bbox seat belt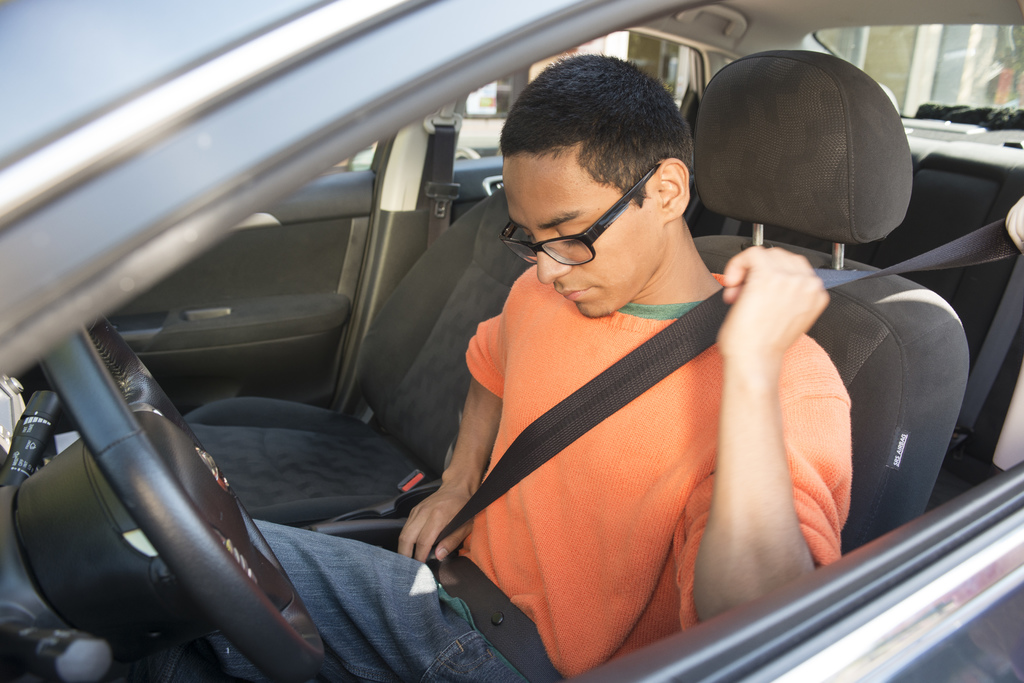
425:124:451:246
